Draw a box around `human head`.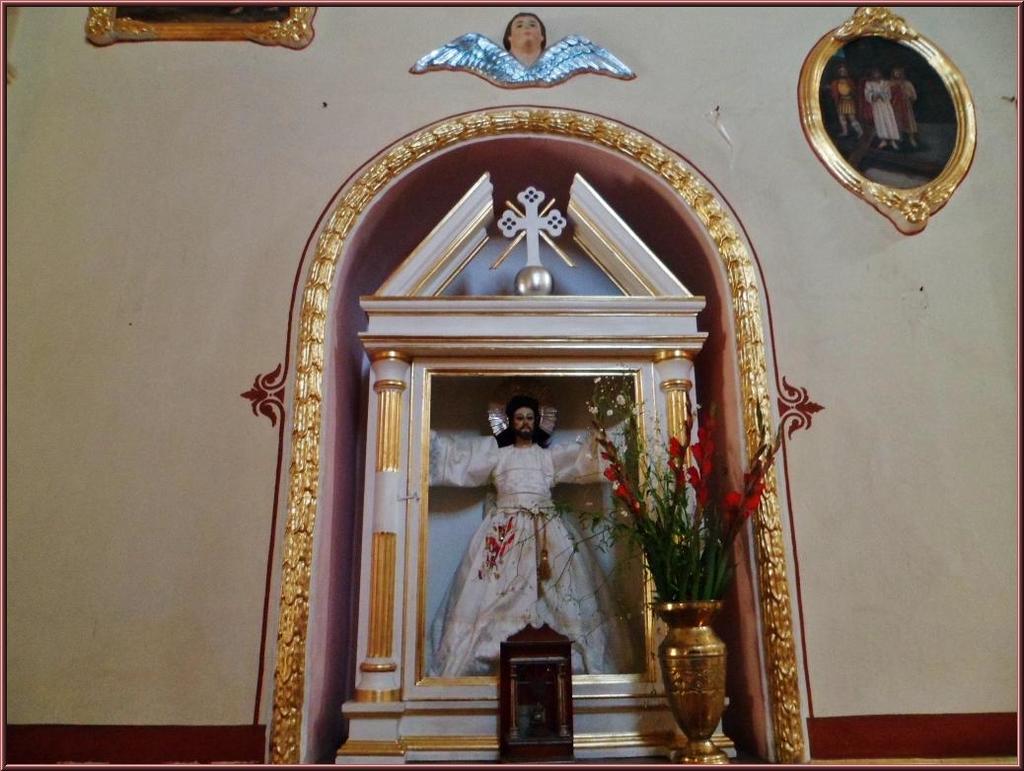
{"x1": 886, "y1": 68, "x2": 905, "y2": 80}.
